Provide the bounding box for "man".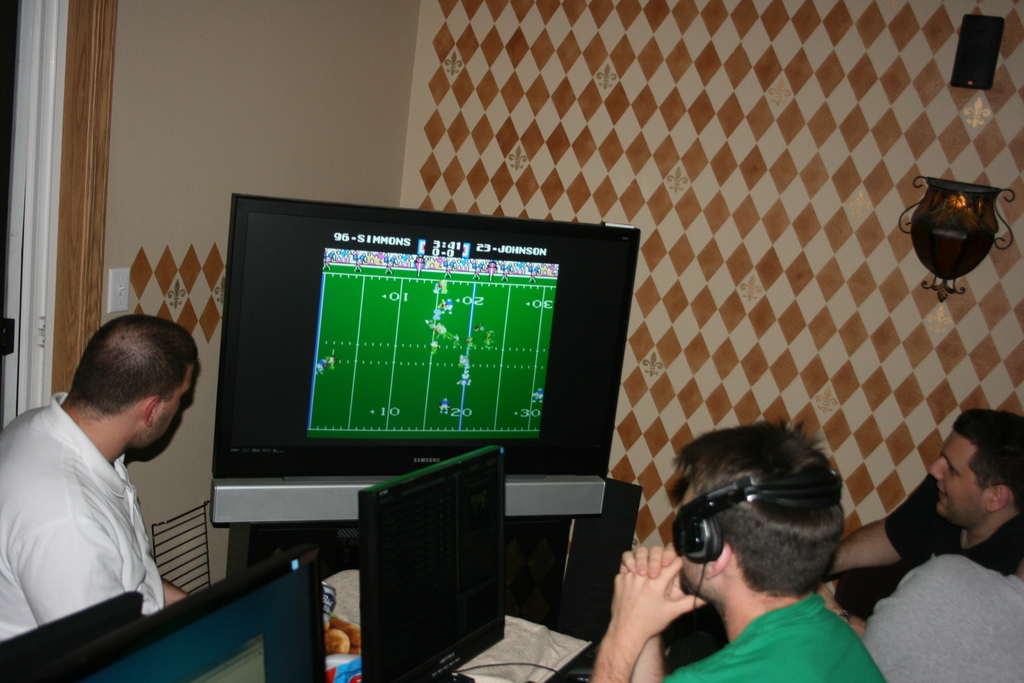
(861, 555, 1023, 682).
